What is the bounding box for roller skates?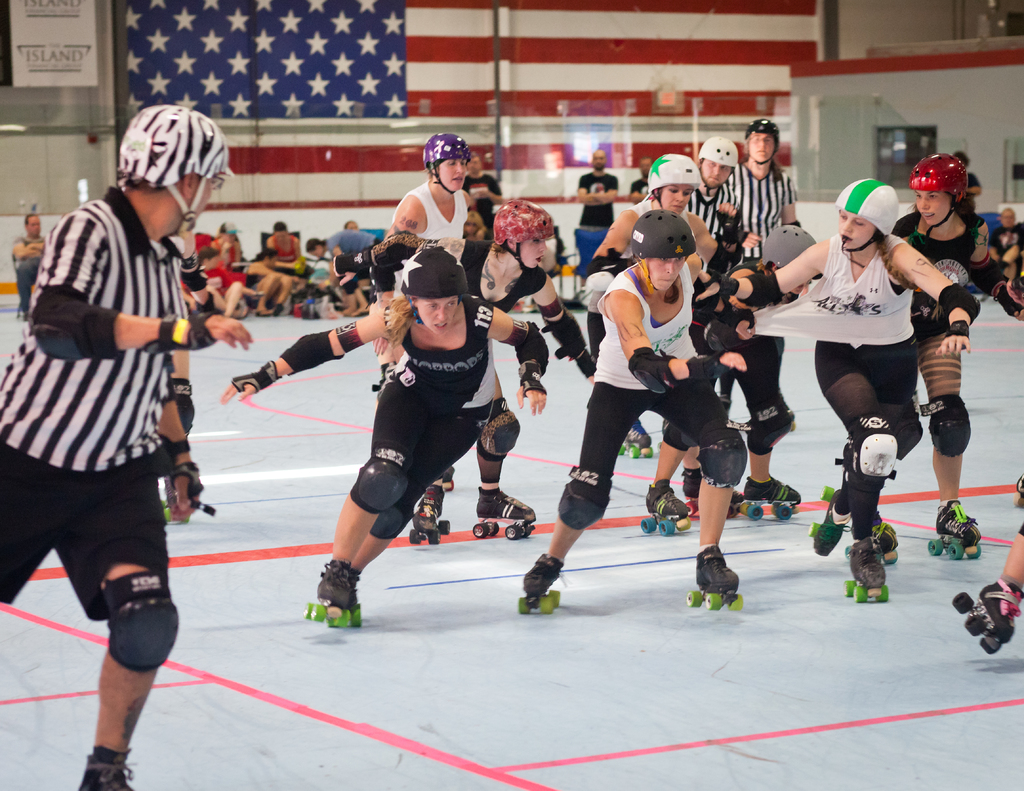
bbox(639, 477, 692, 539).
